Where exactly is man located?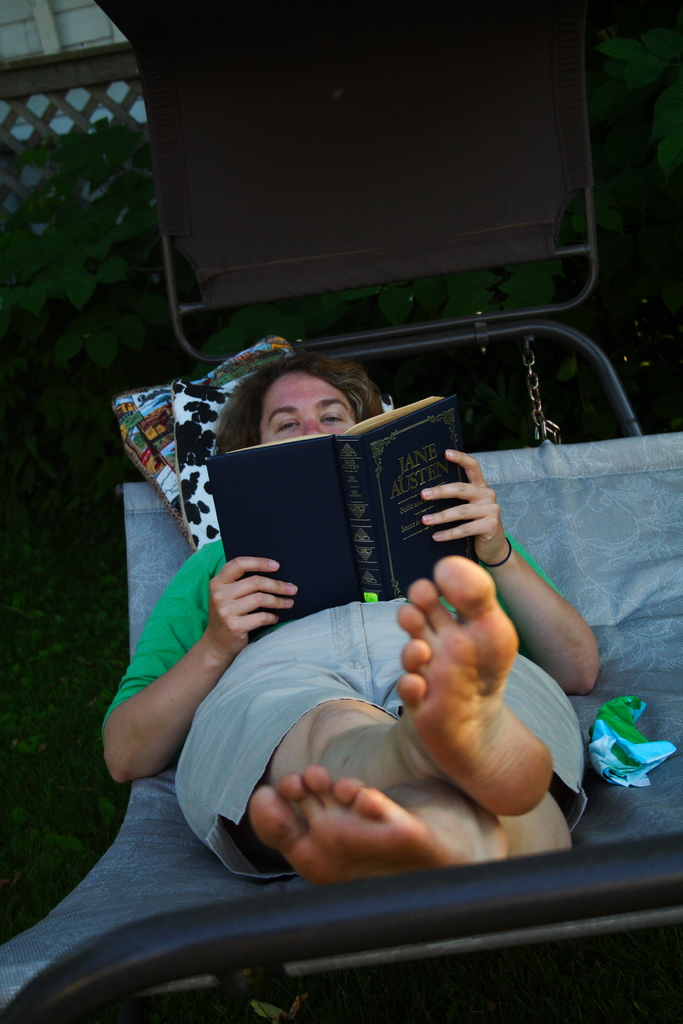
Its bounding box is [x1=120, y1=223, x2=589, y2=884].
